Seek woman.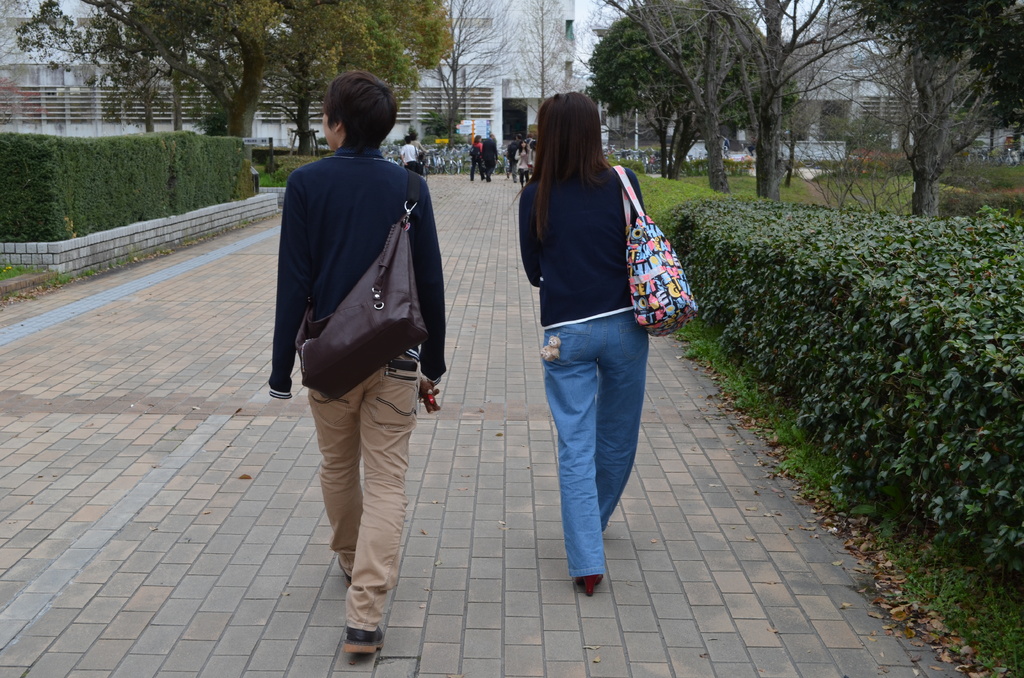
{"left": 469, "top": 131, "right": 486, "bottom": 185}.
